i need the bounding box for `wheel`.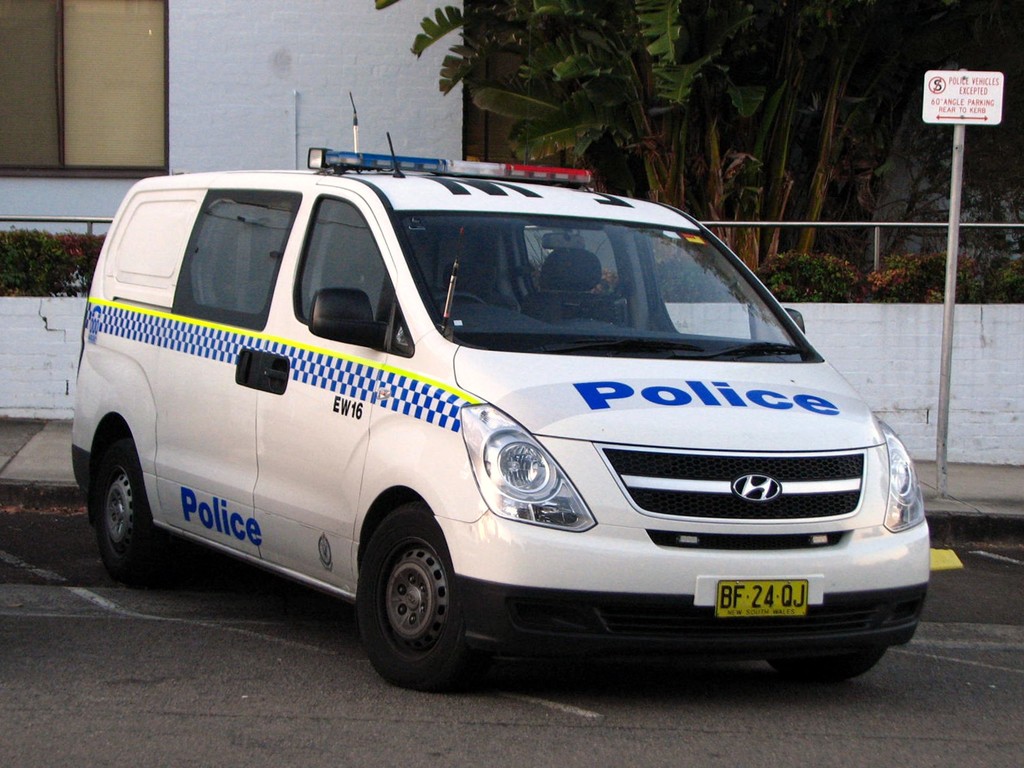
Here it is: BBox(84, 436, 169, 589).
